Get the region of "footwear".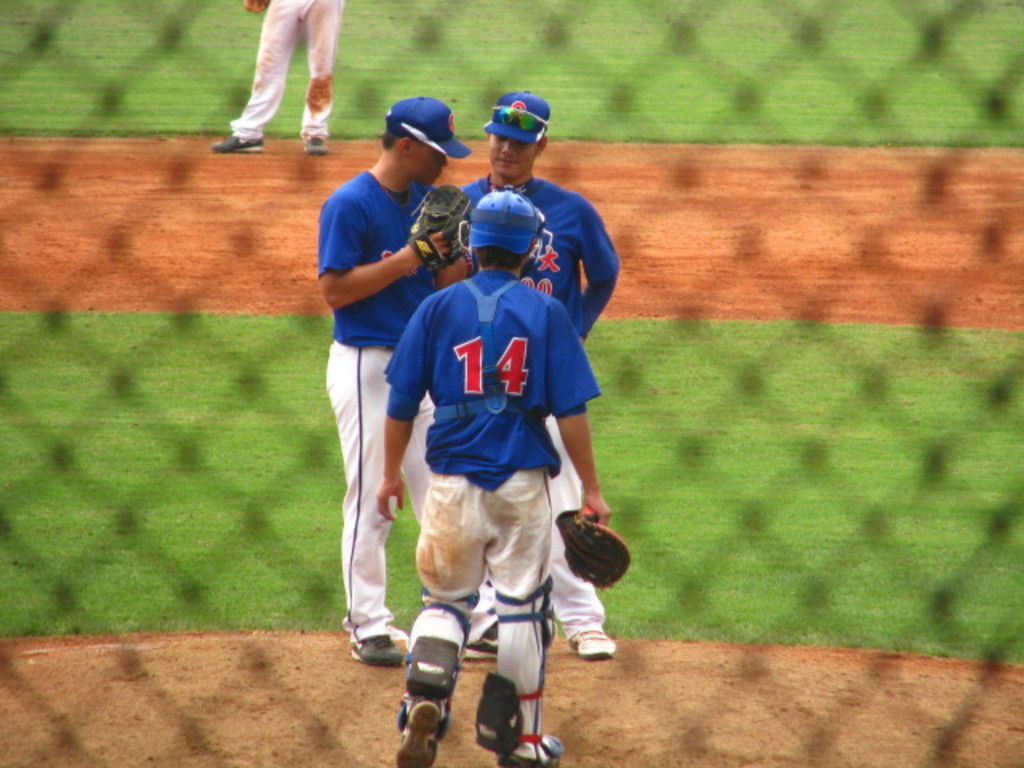
l=352, t=638, r=408, b=669.
